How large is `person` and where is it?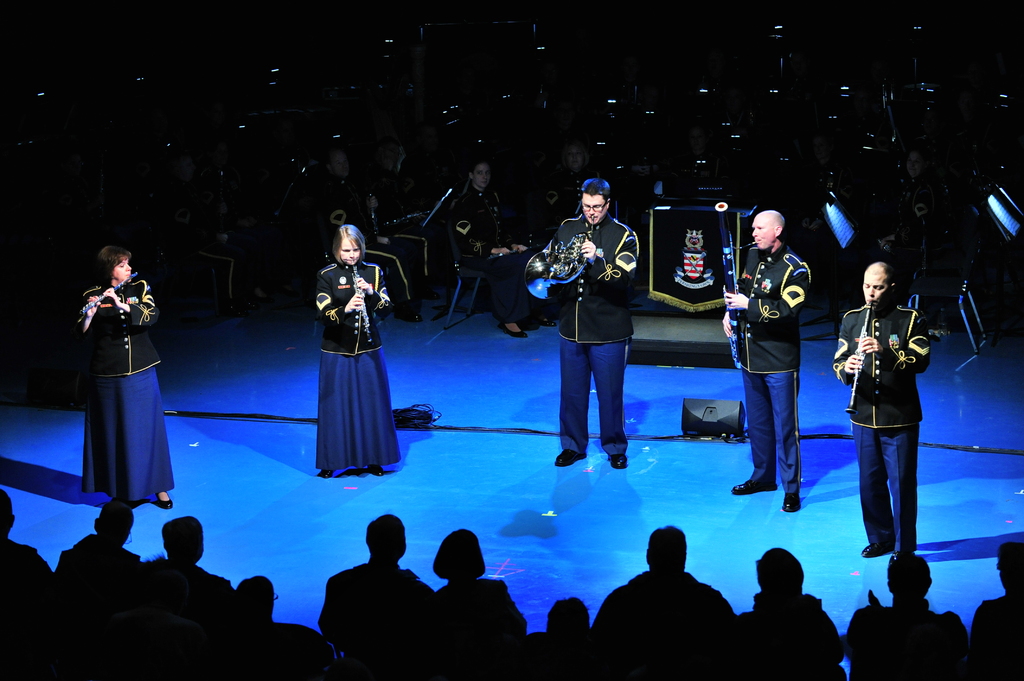
Bounding box: (842, 547, 972, 680).
